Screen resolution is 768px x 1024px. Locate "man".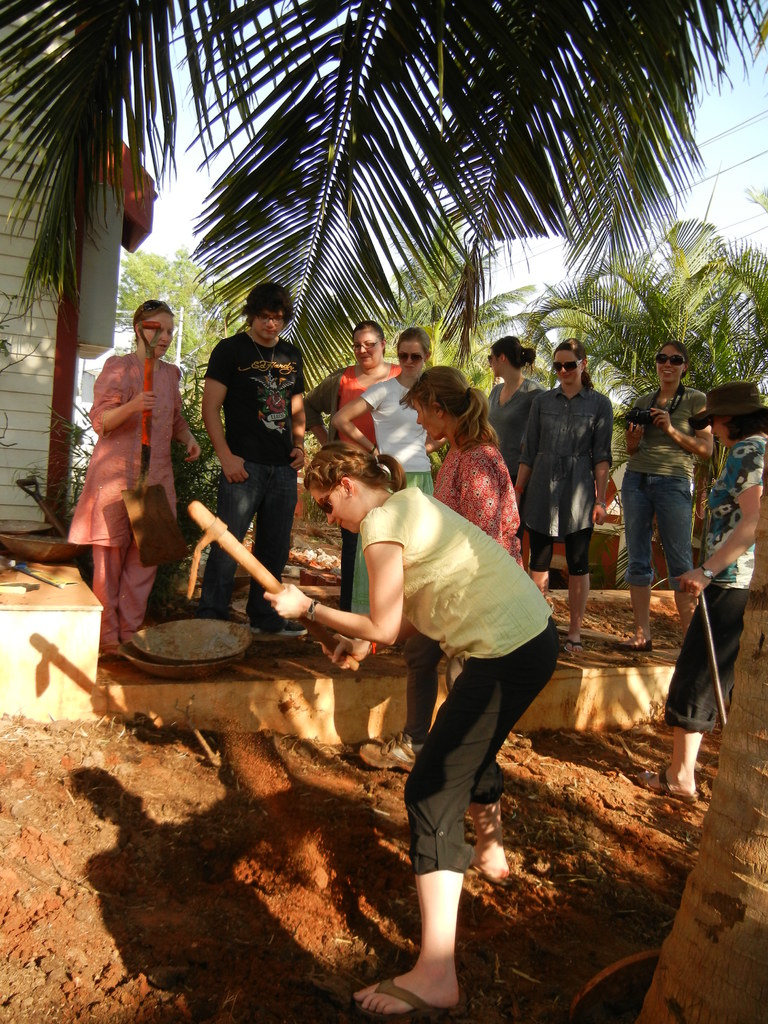
[196,287,313,550].
